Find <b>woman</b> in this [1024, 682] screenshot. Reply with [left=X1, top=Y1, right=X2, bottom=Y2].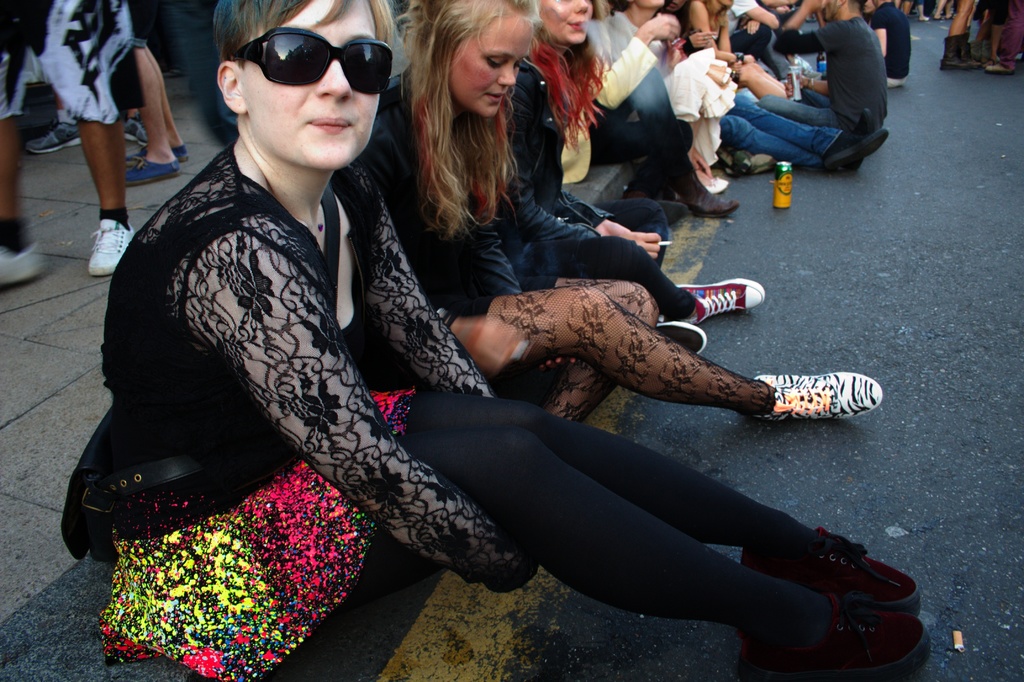
[left=943, top=0, right=982, bottom=73].
